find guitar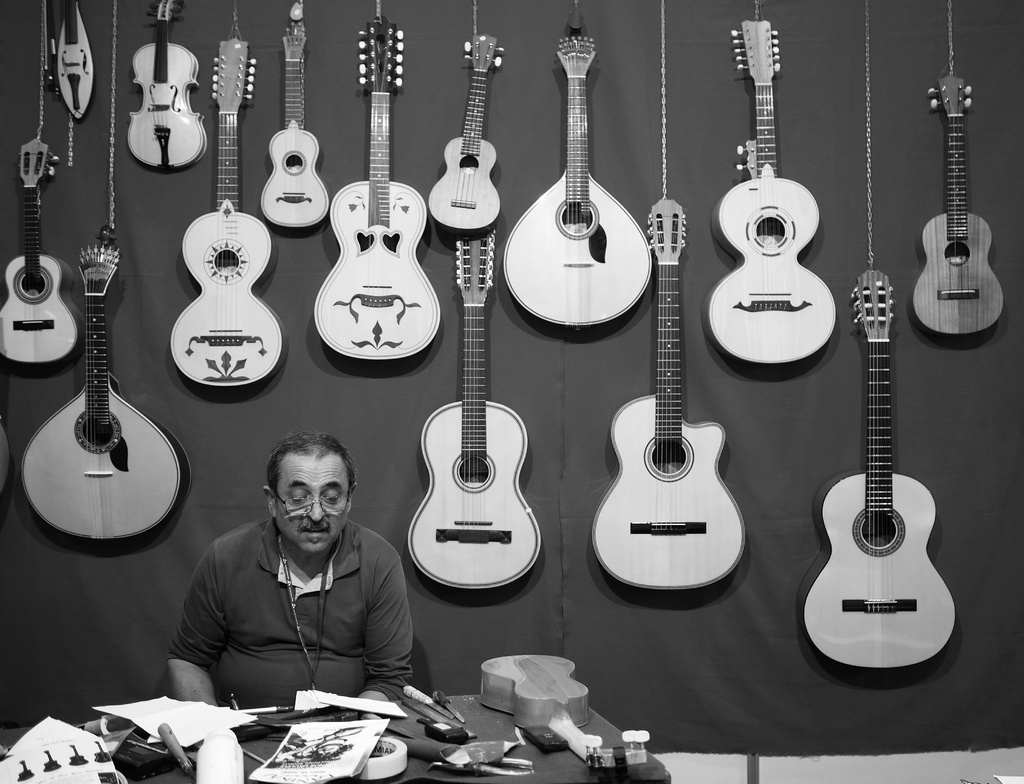
477 651 646 769
